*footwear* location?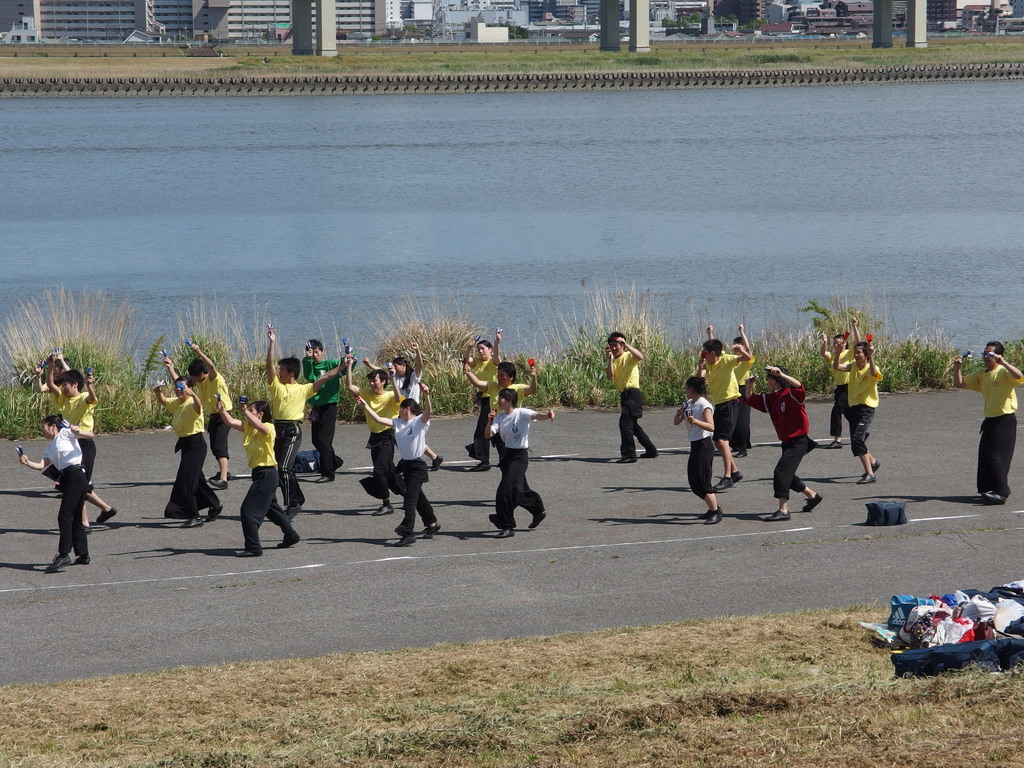
(239, 547, 263, 557)
